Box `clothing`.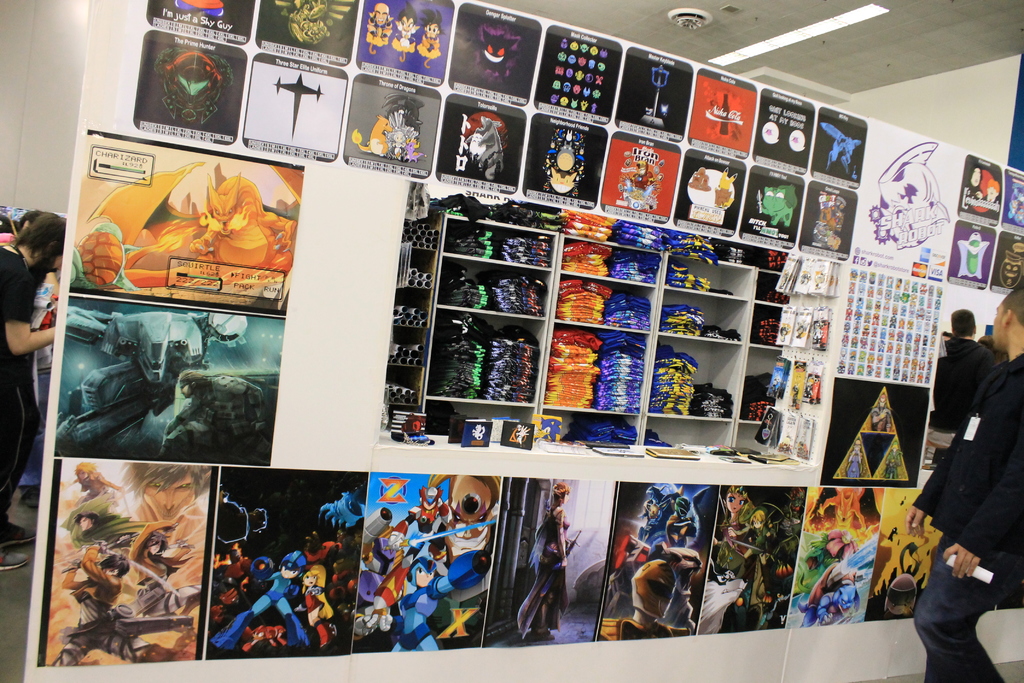
[x1=913, y1=544, x2=998, y2=682].
